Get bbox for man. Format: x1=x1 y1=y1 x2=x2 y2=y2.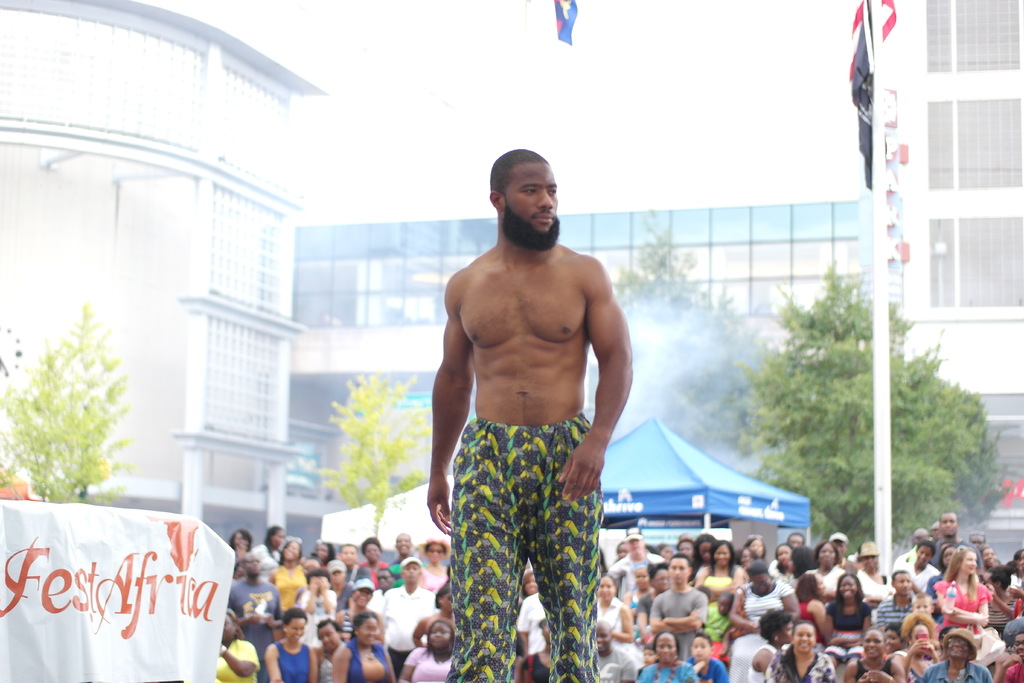
x1=644 y1=559 x2=703 y2=659.
